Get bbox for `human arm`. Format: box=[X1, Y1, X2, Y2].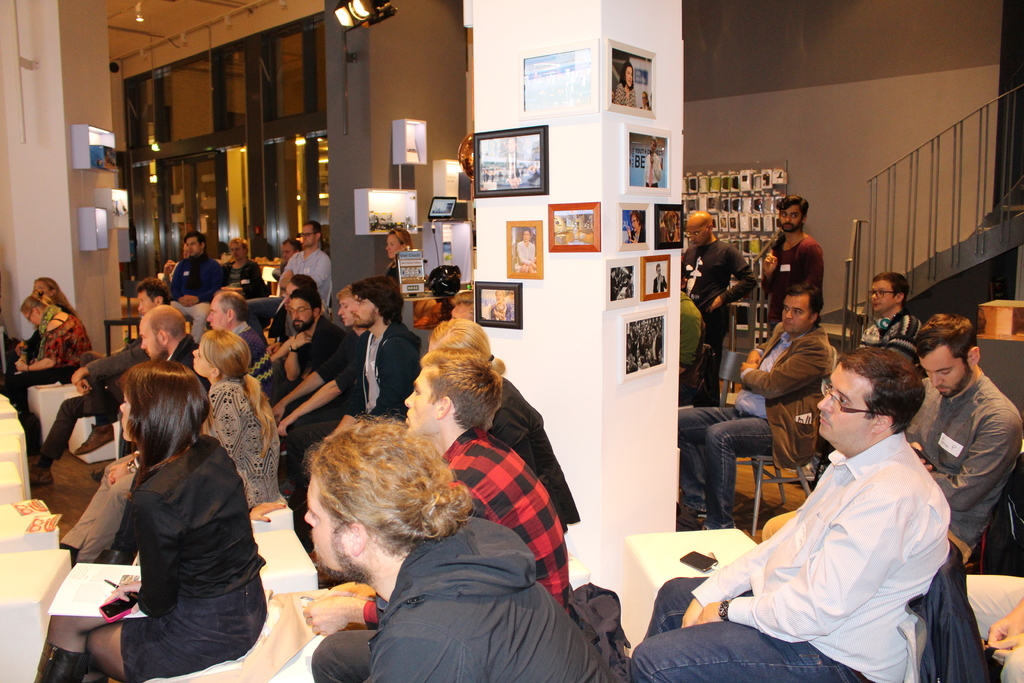
box=[300, 593, 380, 638].
